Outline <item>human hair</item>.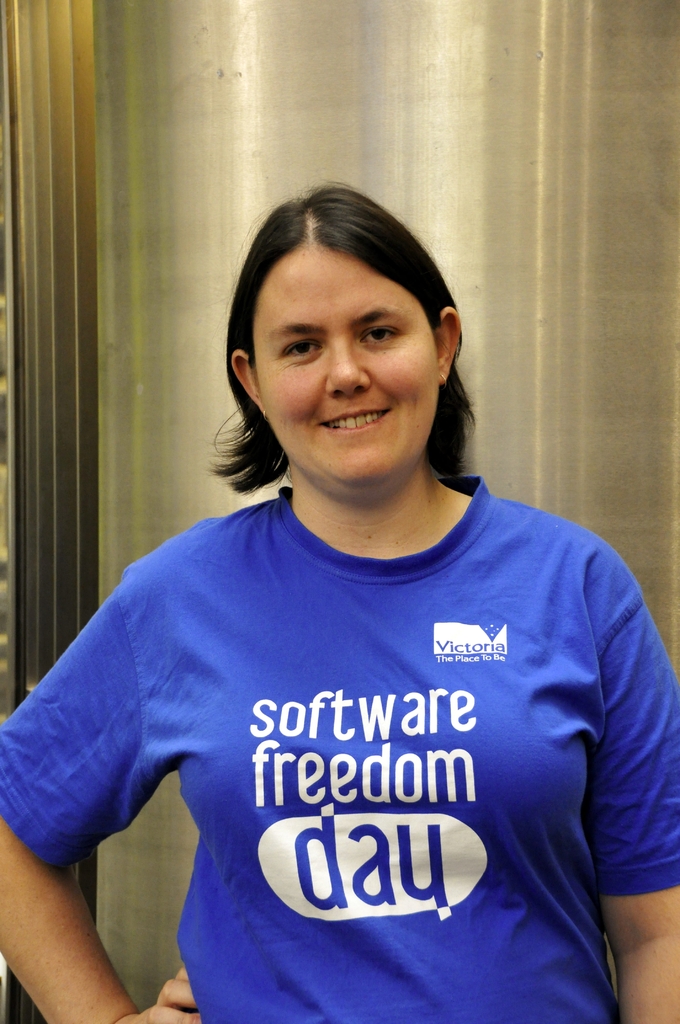
Outline: [212,188,478,472].
